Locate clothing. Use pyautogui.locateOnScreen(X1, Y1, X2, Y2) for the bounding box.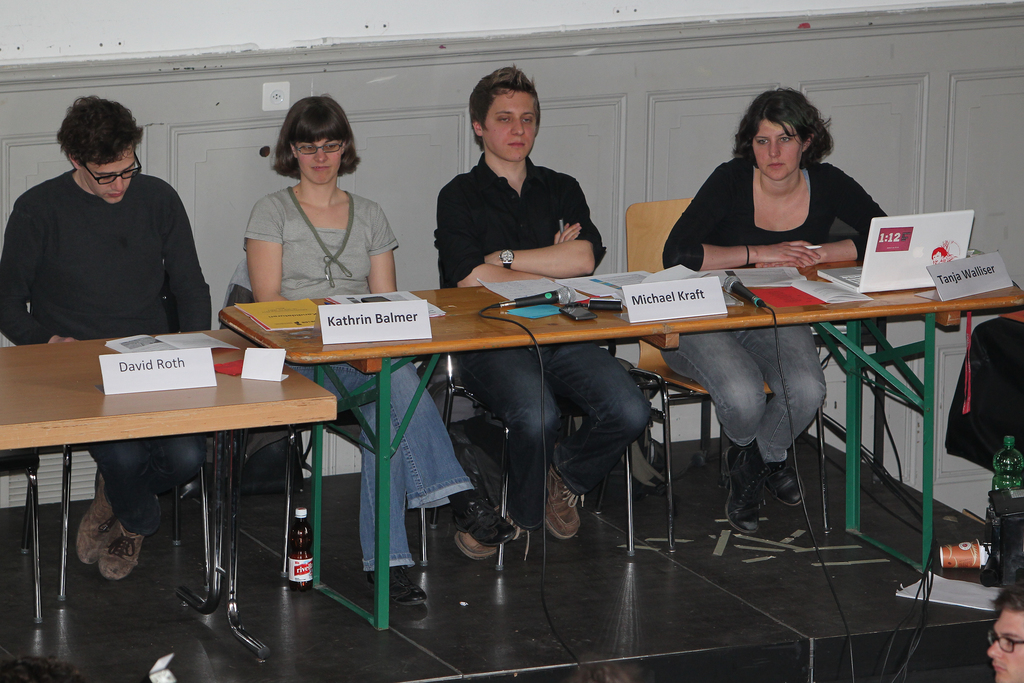
pyautogui.locateOnScreen(436, 156, 609, 285).
